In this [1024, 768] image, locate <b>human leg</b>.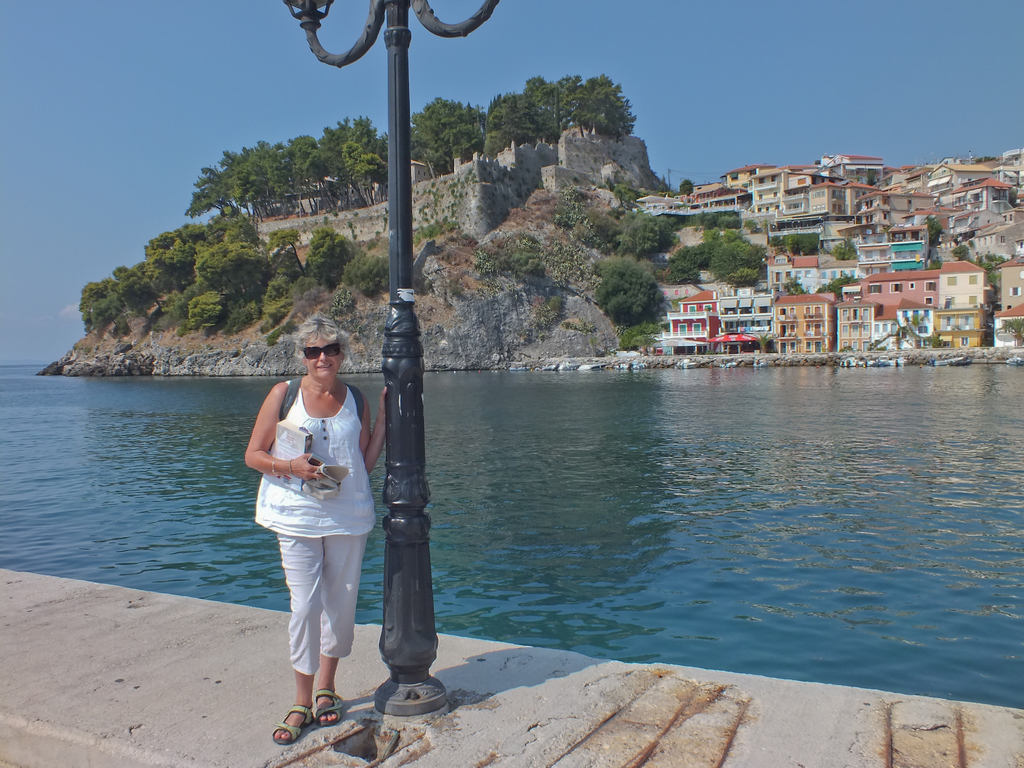
Bounding box: locate(277, 536, 325, 745).
